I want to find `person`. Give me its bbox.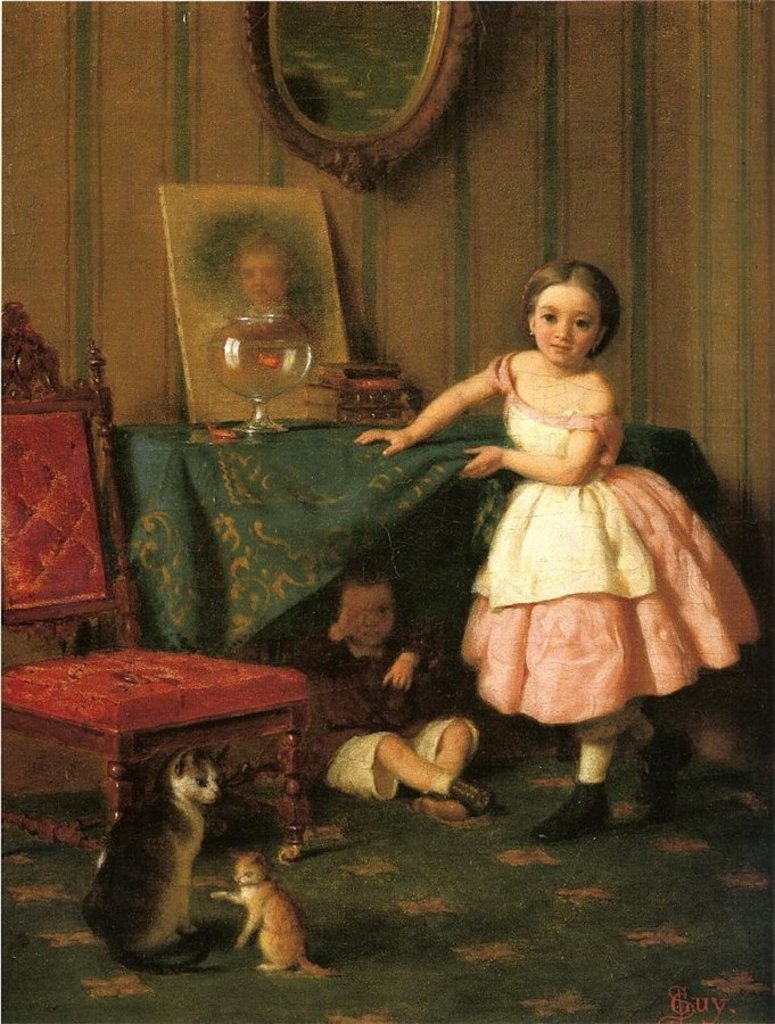
bbox(211, 231, 324, 362).
